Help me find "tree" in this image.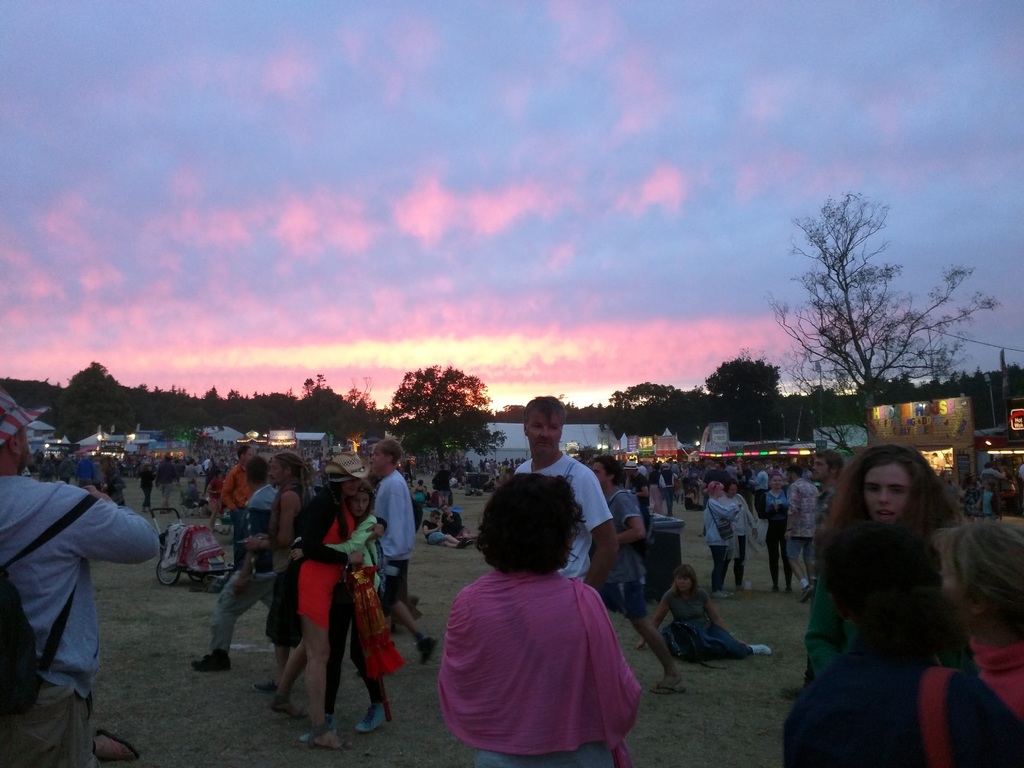
Found it: 381,360,504,506.
